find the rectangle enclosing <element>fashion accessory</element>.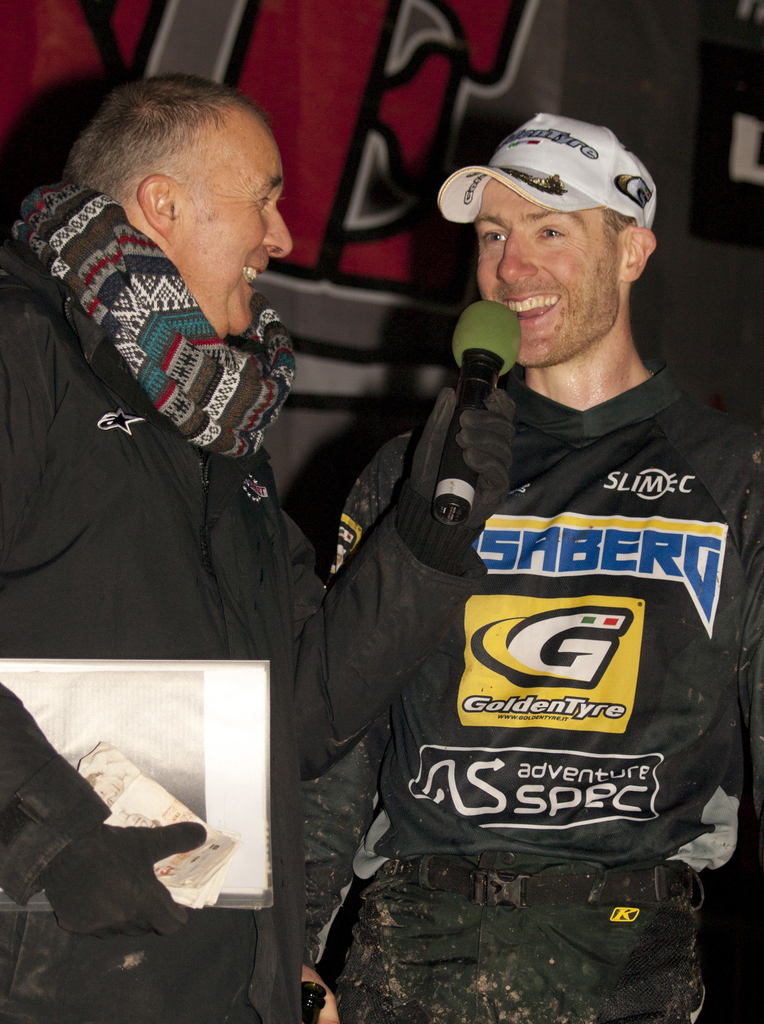
(x1=387, y1=854, x2=693, y2=913).
